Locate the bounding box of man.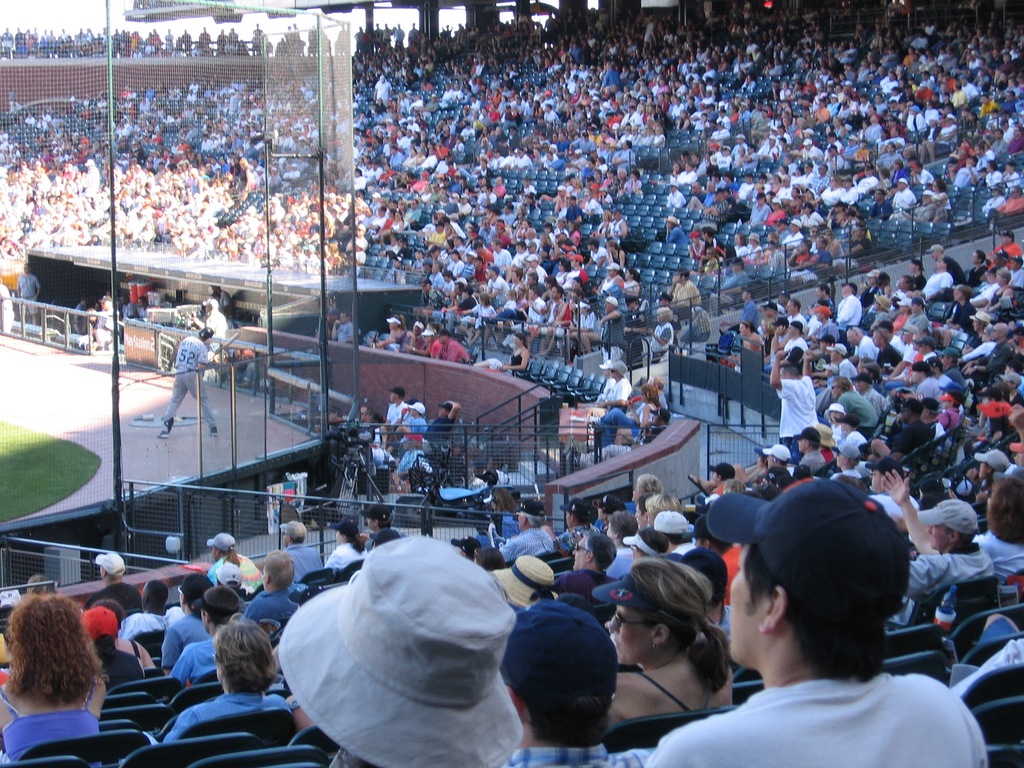
Bounding box: pyautogui.locateOnScreen(583, 360, 616, 404).
